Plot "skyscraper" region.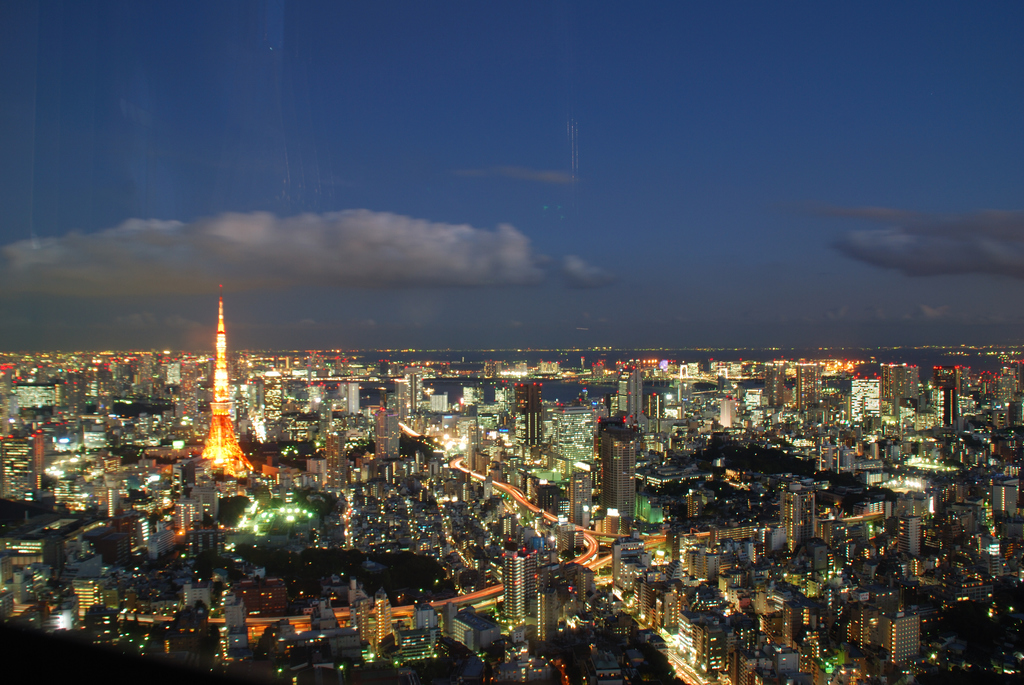
Plotted at locate(781, 482, 812, 548).
